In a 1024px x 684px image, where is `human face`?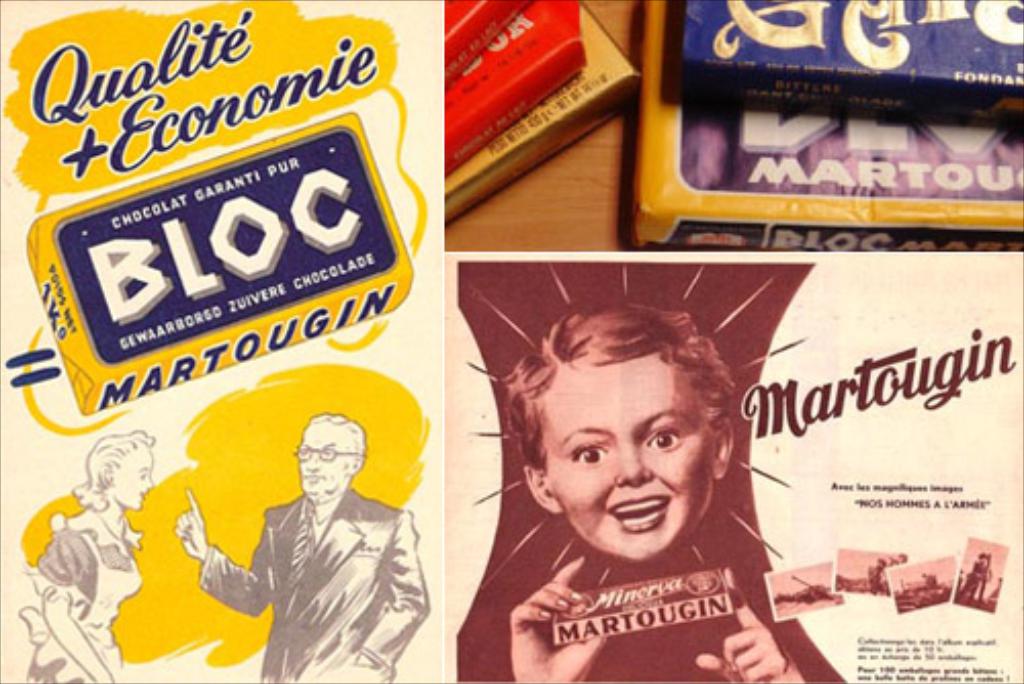
crop(295, 420, 350, 502).
